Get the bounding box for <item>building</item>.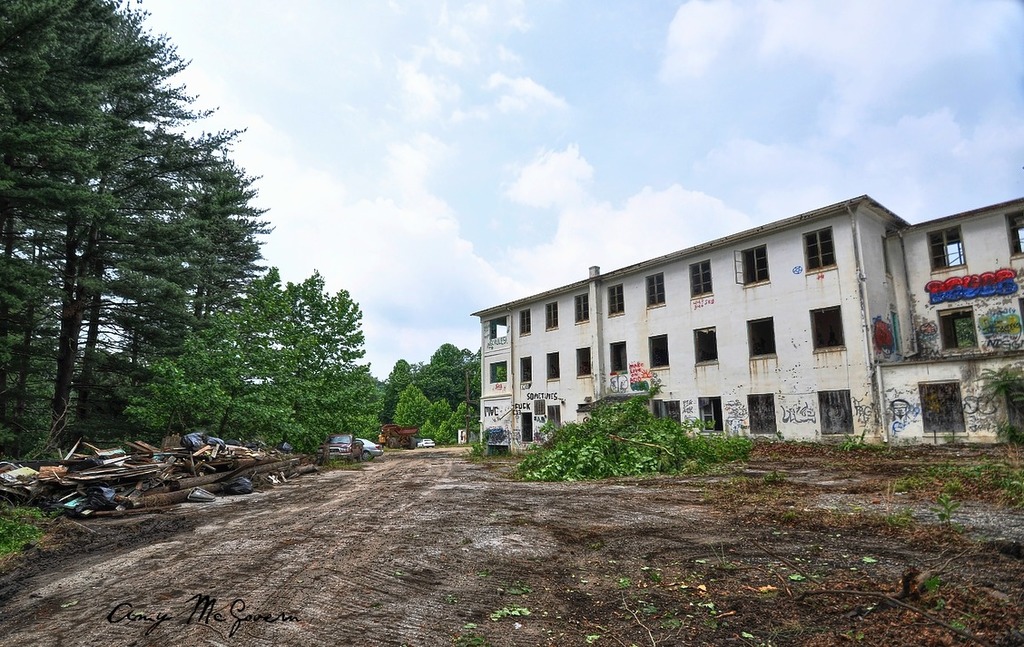
x1=475, y1=192, x2=1023, y2=443.
